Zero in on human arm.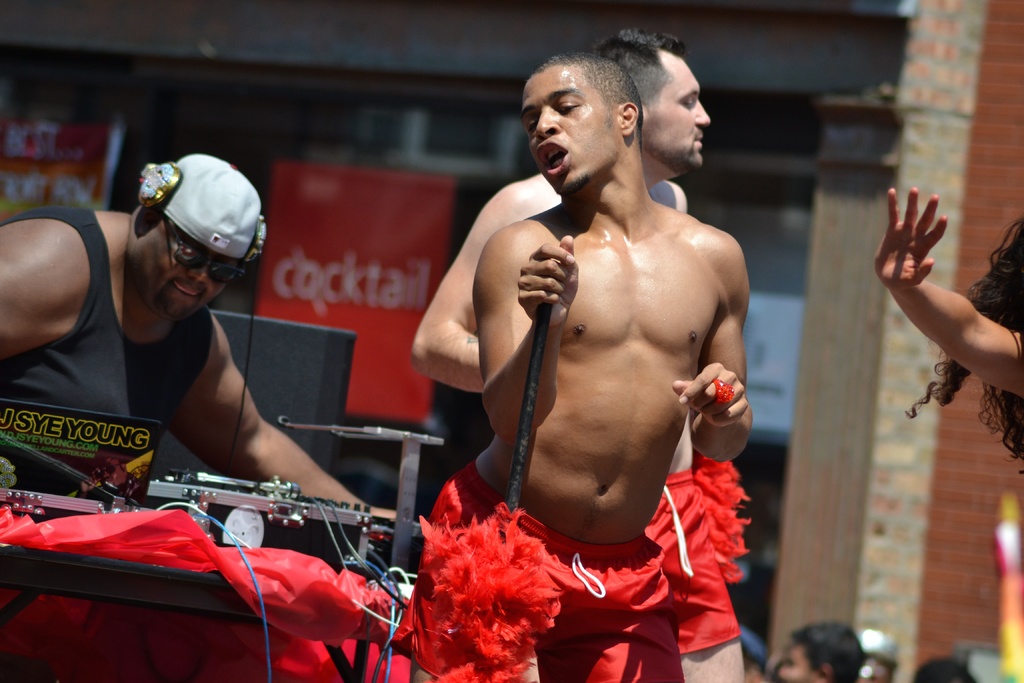
Zeroed in: BBox(407, 188, 521, 389).
